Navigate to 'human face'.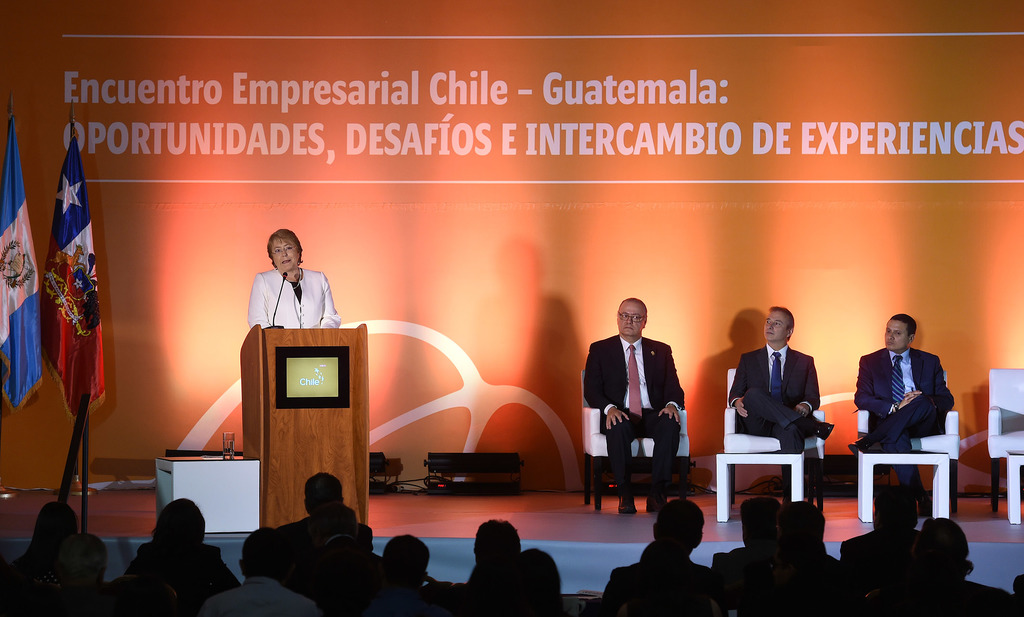
Navigation target: detection(762, 313, 786, 342).
